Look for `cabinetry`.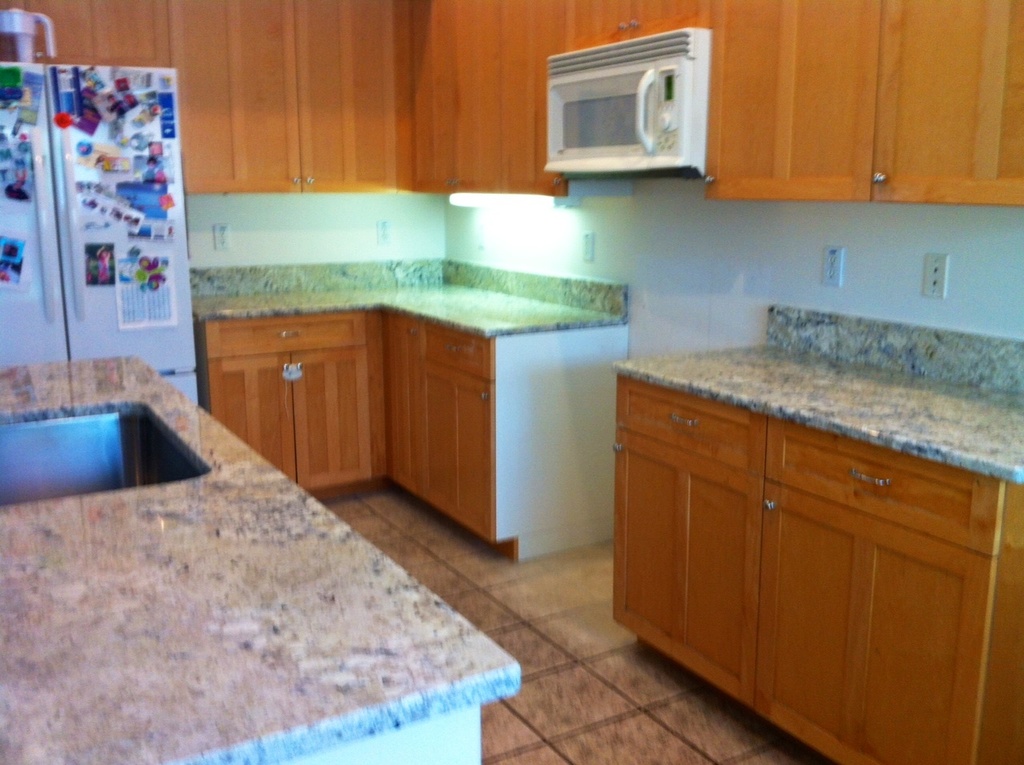
Found: detection(400, 0, 667, 191).
